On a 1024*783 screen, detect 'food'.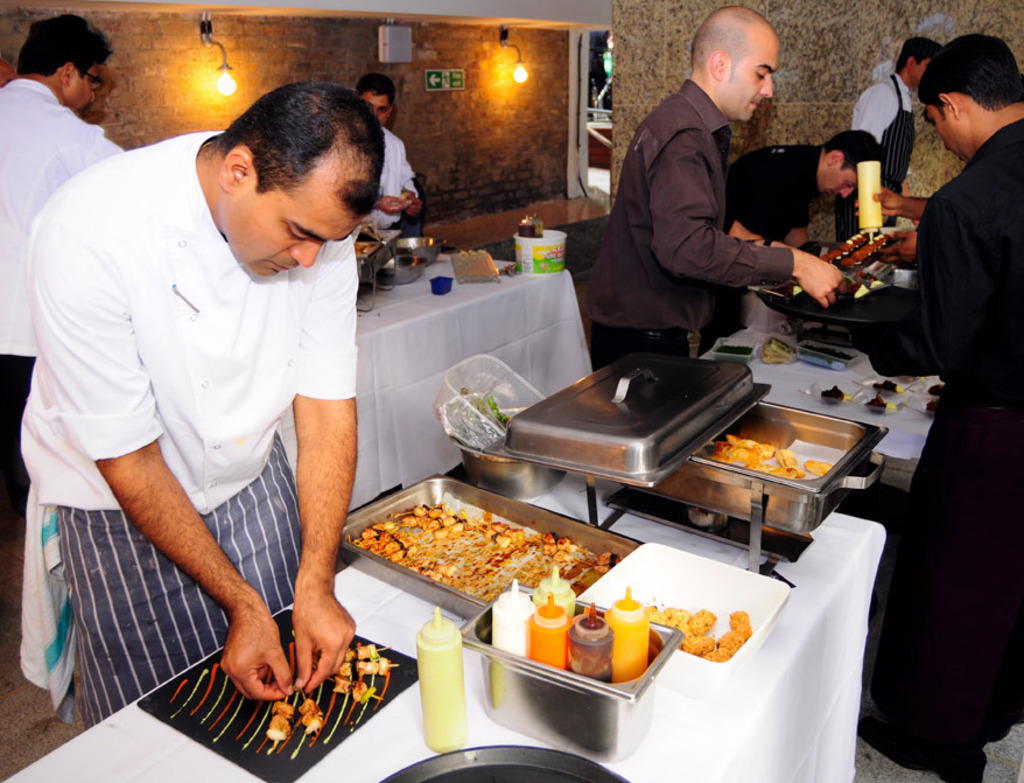
<region>868, 371, 896, 397</region>.
